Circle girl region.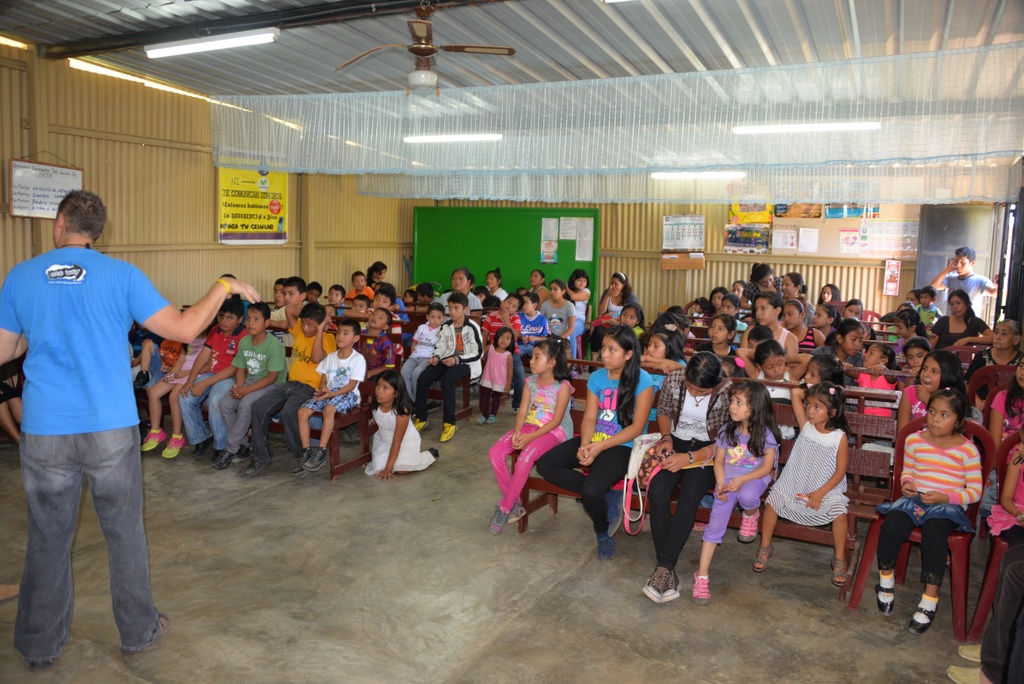
Region: <box>719,289,749,350</box>.
